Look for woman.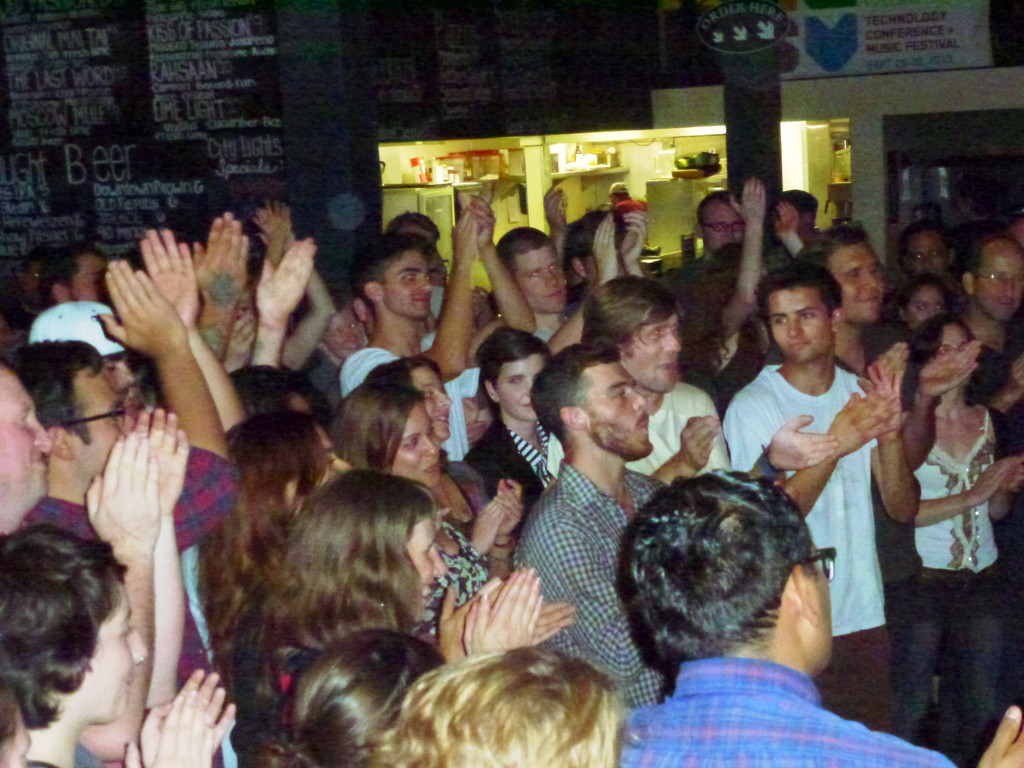
Found: (895,274,957,340).
